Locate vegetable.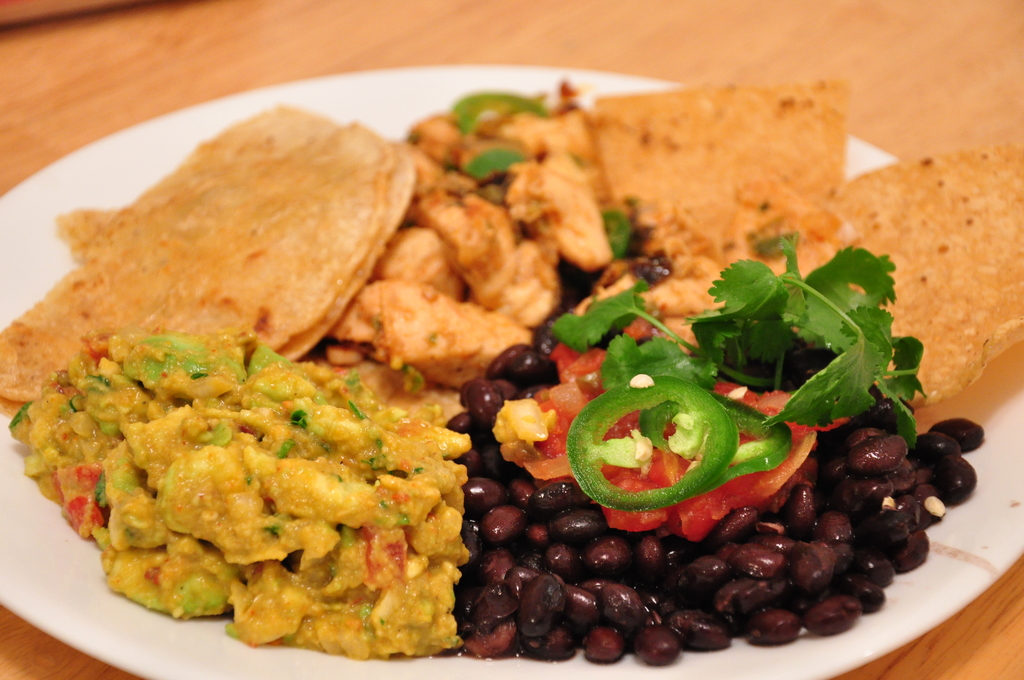
Bounding box: 547,227,929,449.
